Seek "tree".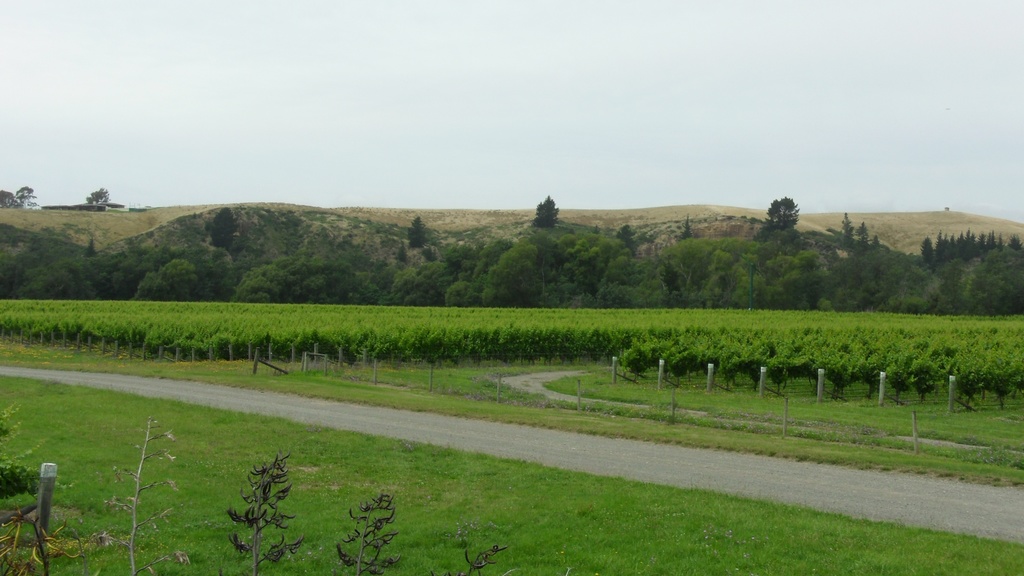
BBox(210, 207, 239, 251).
